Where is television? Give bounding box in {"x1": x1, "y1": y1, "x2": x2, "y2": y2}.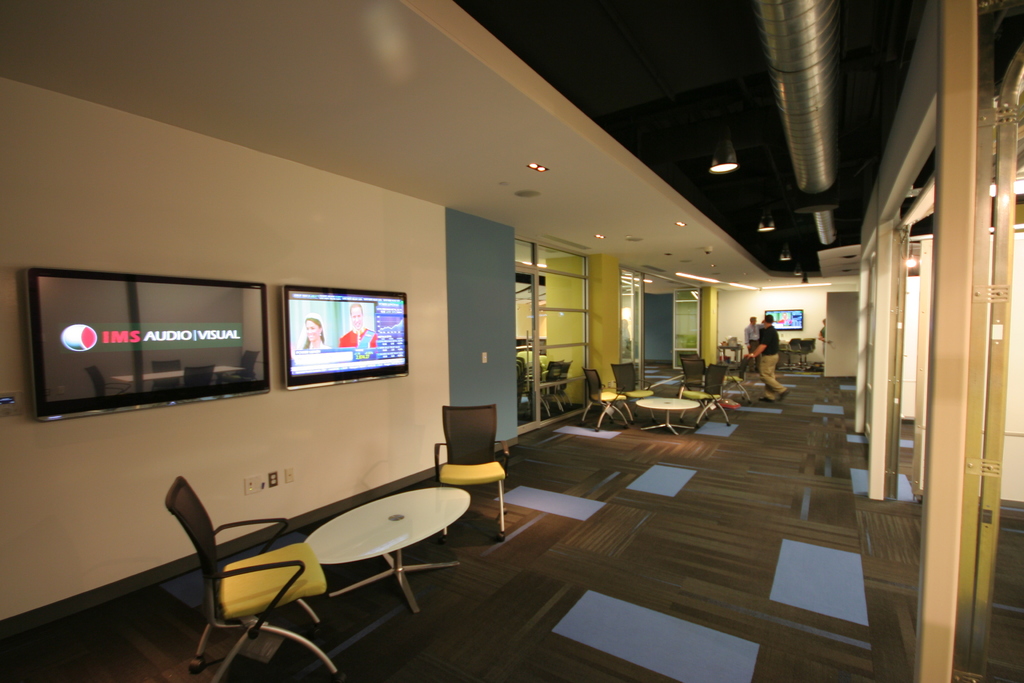
{"x1": 26, "y1": 267, "x2": 270, "y2": 422}.
